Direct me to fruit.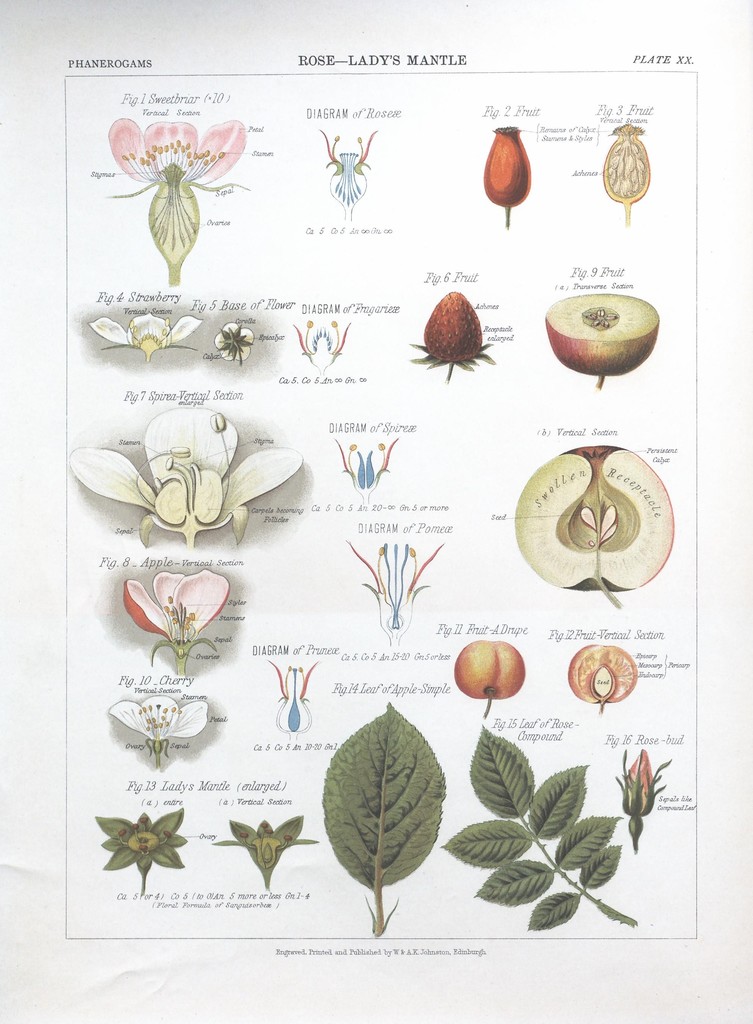
Direction: select_region(449, 632, 538, 707).
